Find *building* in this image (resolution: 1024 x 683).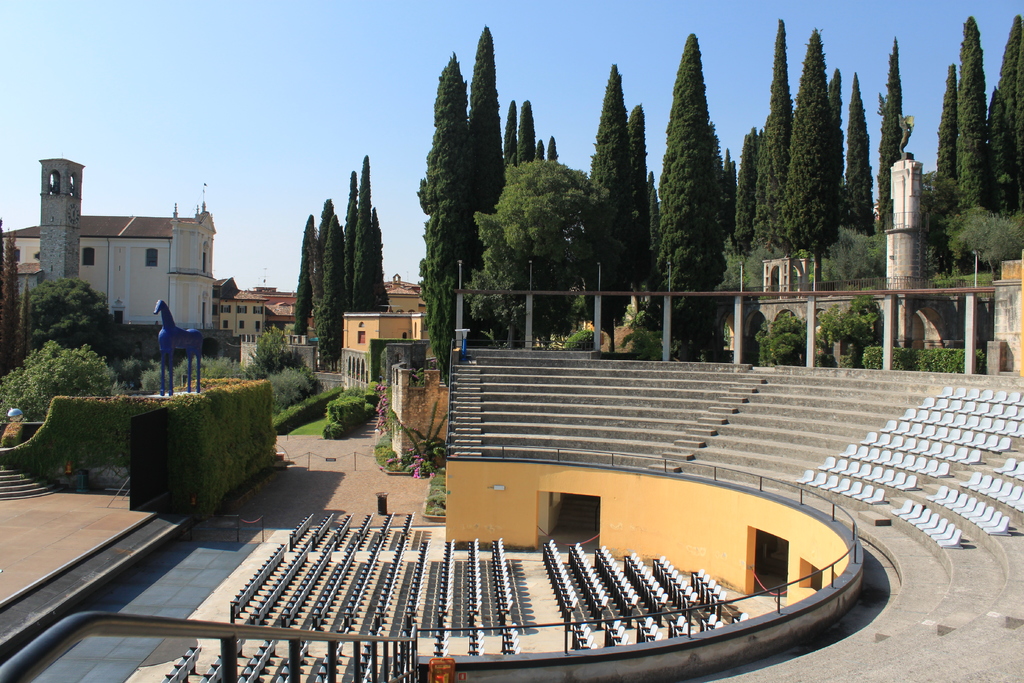
x1=2, y1=208, x2=218, y2=334.
